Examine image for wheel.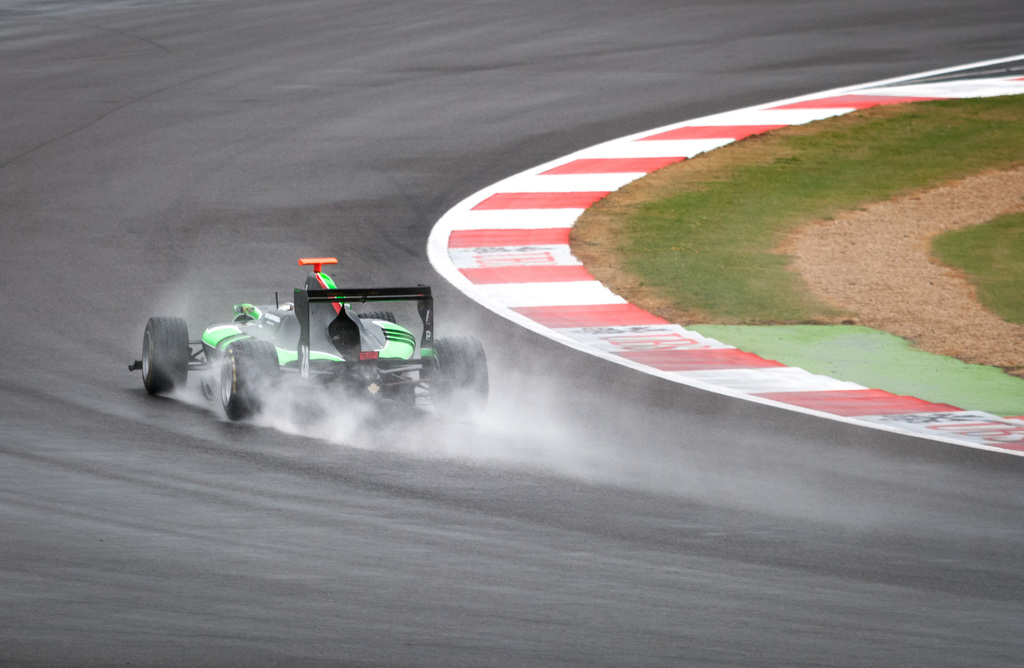
Examination result: 429, 335, 487, 416.
